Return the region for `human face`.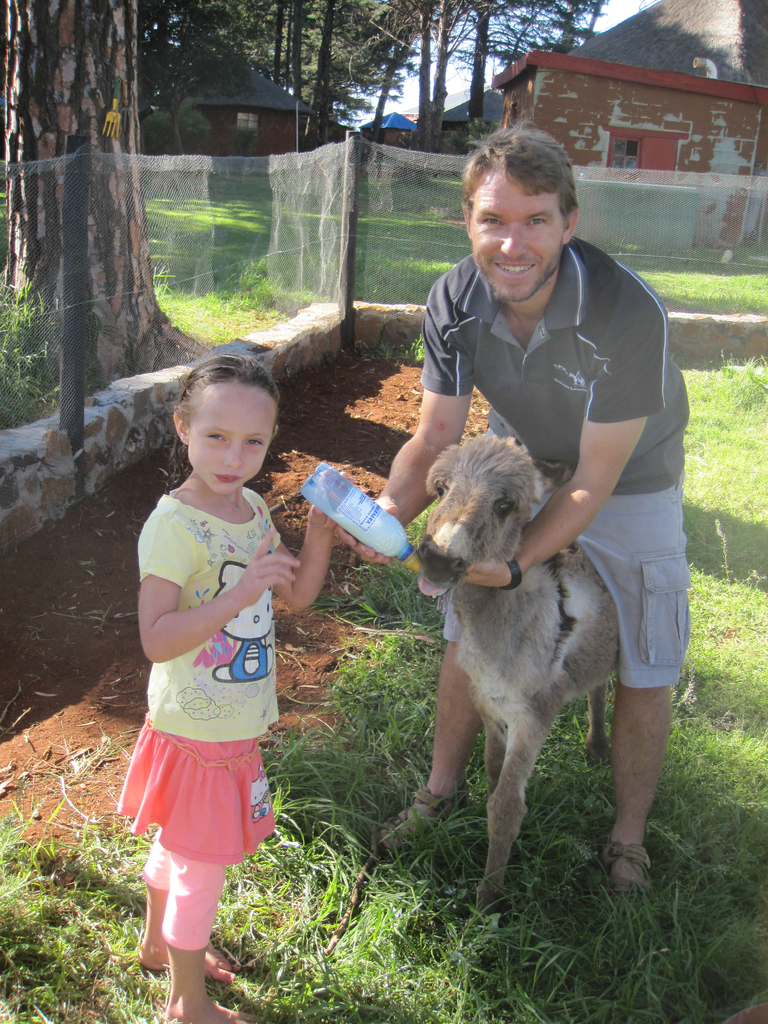
471/168/563/303.
